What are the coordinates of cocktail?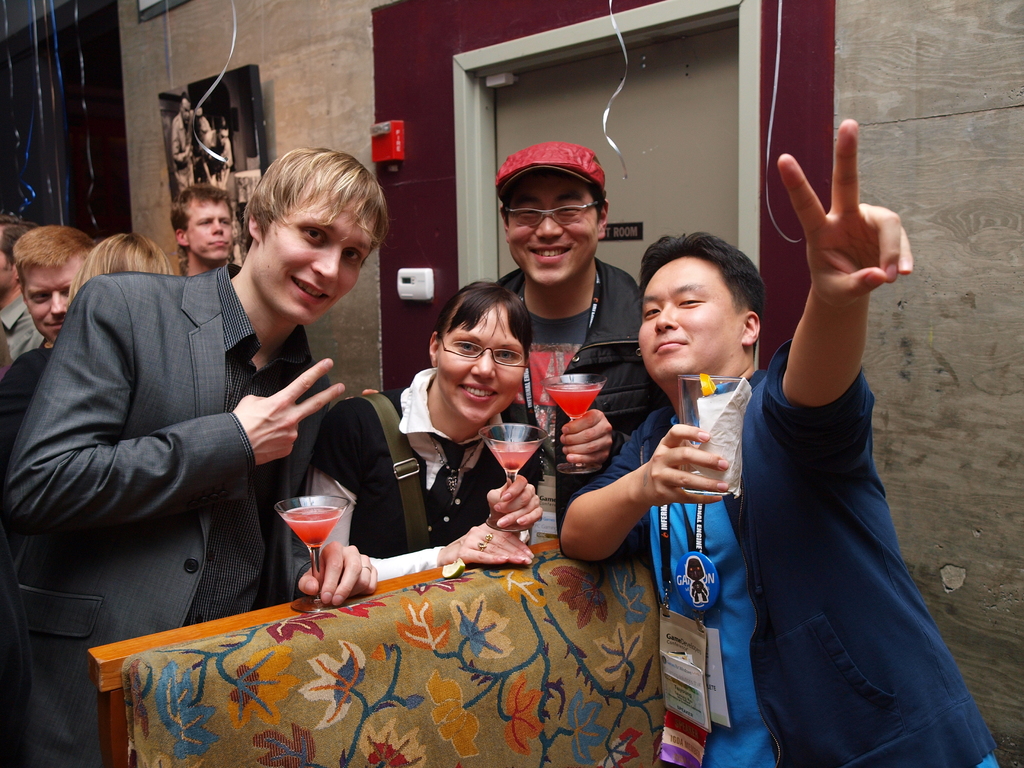
269 492 356 581.
